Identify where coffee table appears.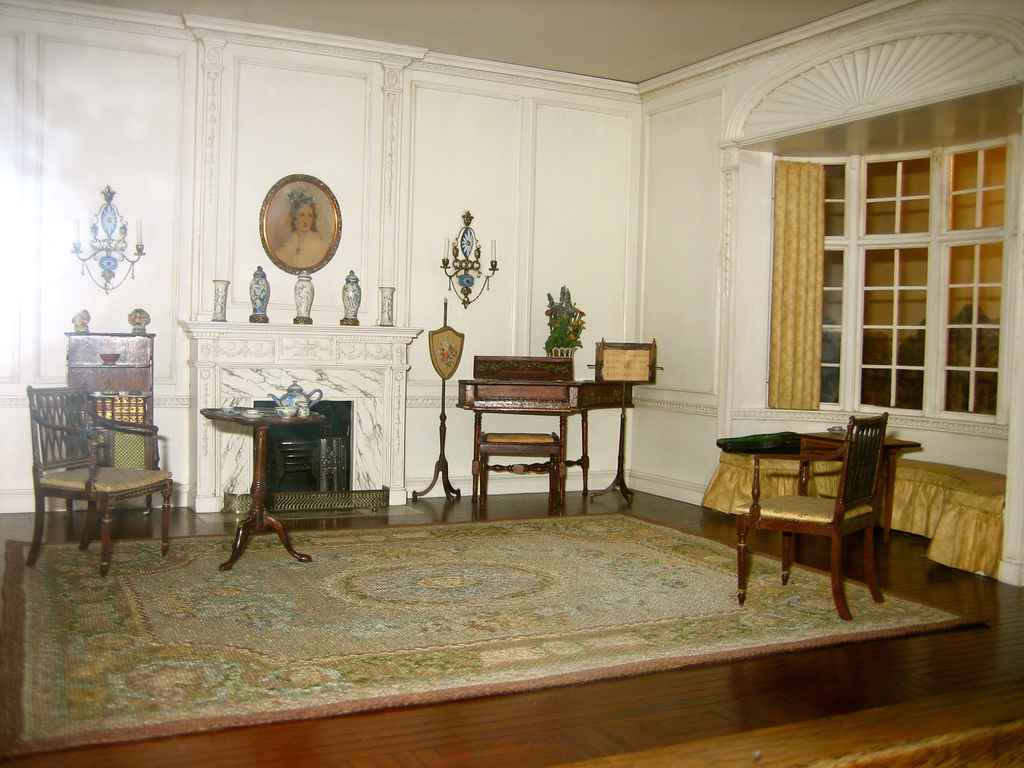
Appears at locate(196, 406, 326, 584).
